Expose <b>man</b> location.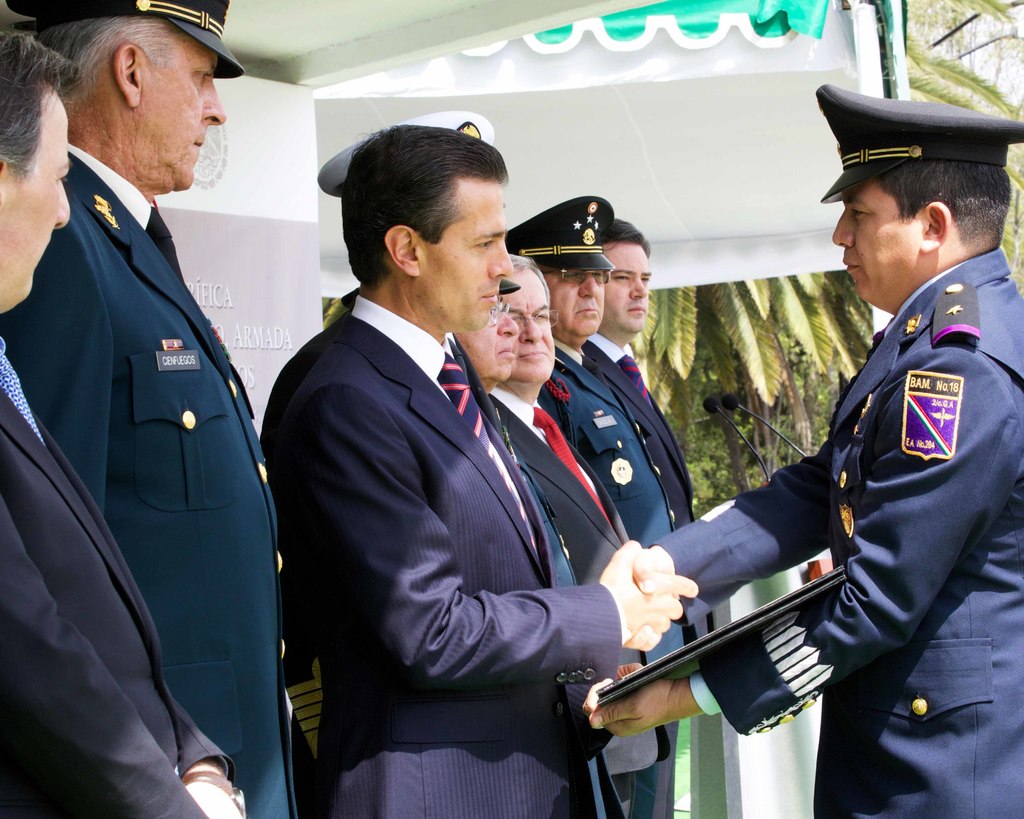
Exposed at box(582, 218, 694, 526).
